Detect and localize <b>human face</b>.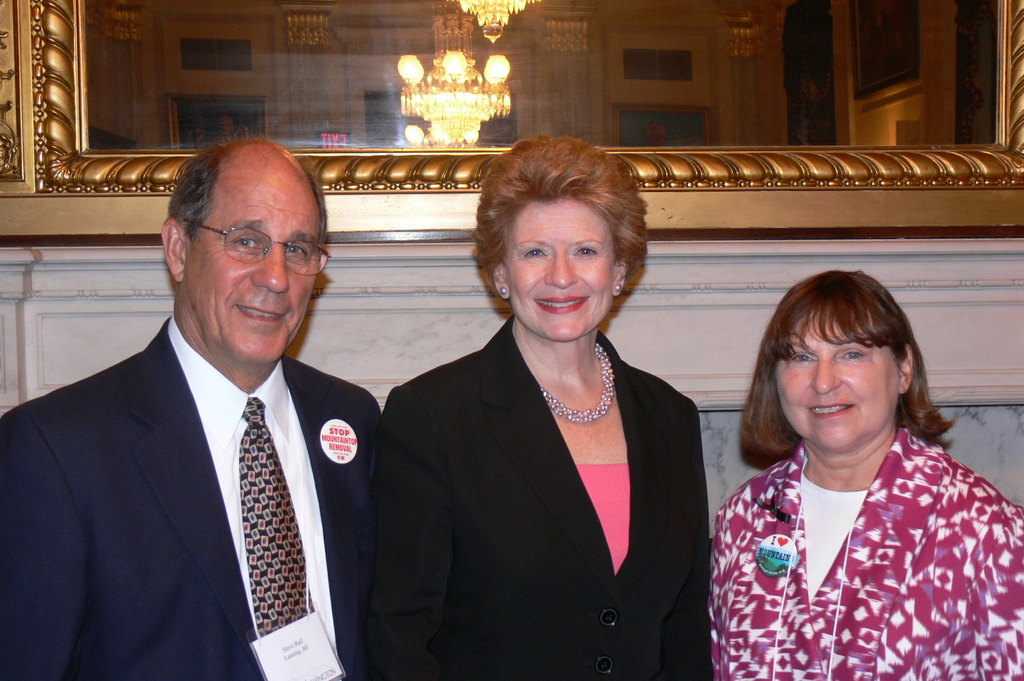
Localized at 774, 313, 902, 451.
